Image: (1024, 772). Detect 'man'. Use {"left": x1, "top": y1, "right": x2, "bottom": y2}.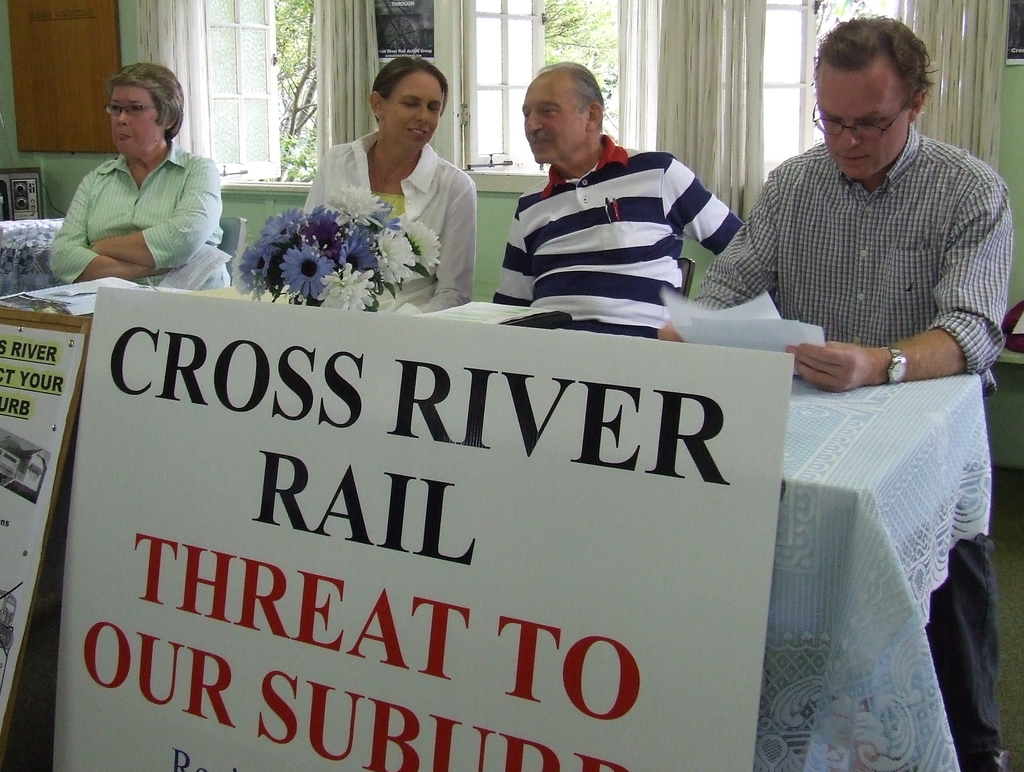
{"left": 660, "top": 12, "right": 1020, "bottom": 771}.
